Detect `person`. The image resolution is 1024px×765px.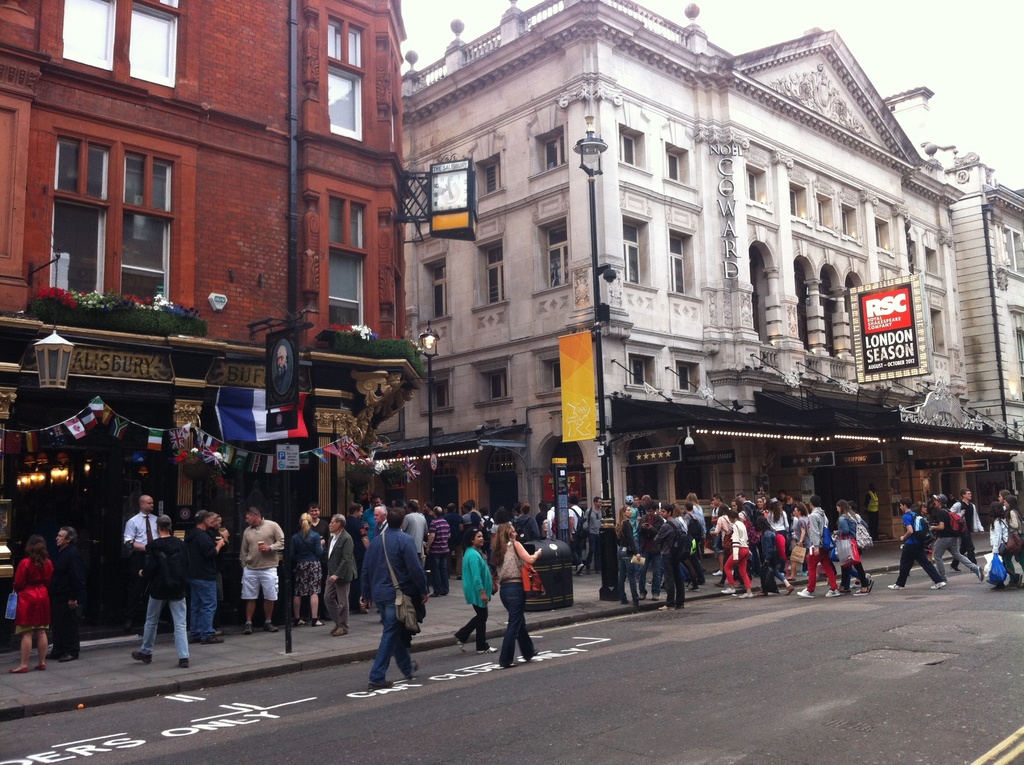
(466,500,479,530).
